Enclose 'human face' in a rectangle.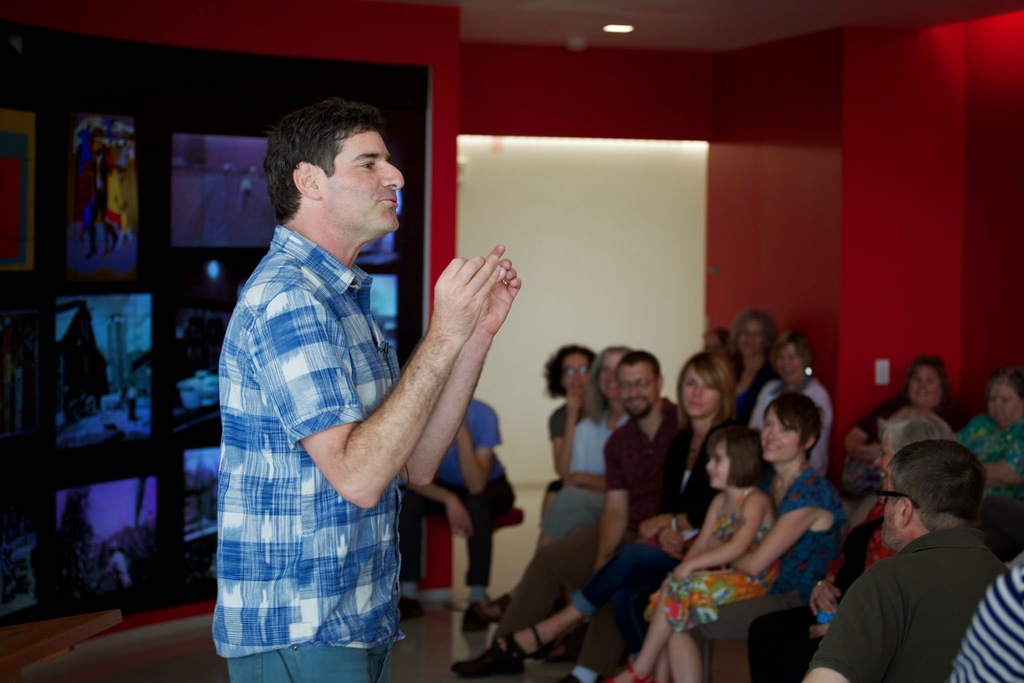
(left=775, top=342, right=805, bottom=384).
